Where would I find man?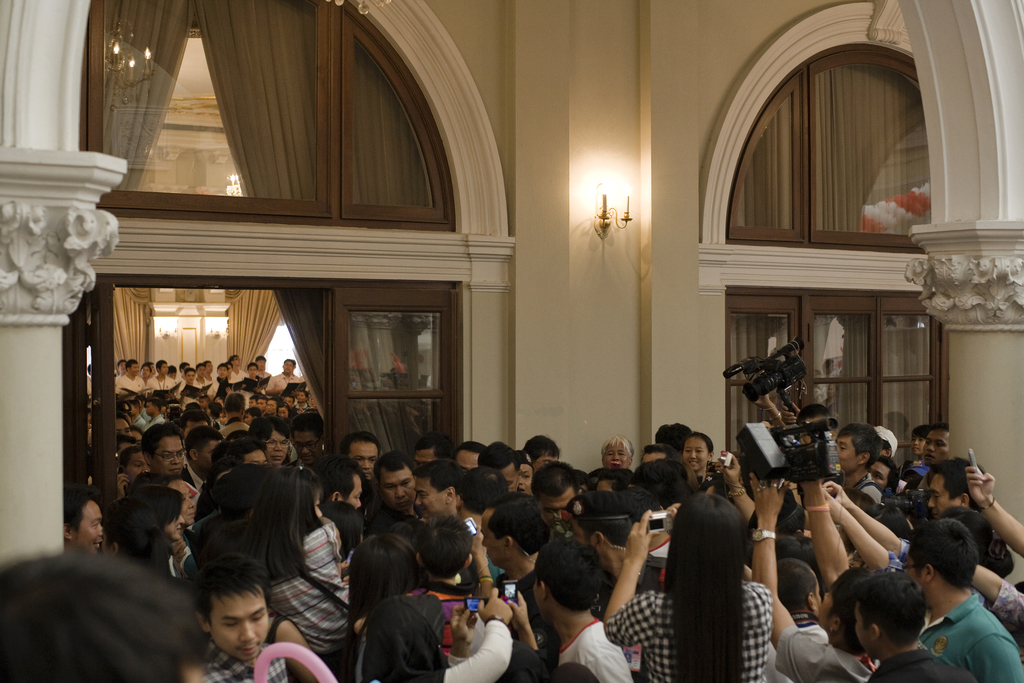
At bbox=(147, 359, 180, 398).
